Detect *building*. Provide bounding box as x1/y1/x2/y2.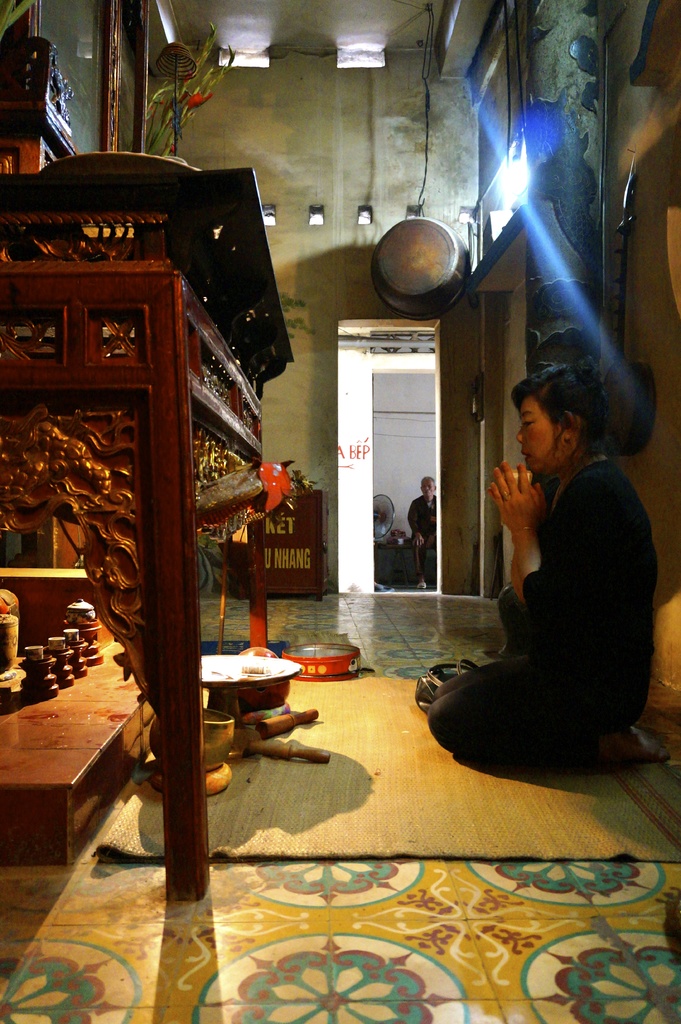
0/0/680/1020.
